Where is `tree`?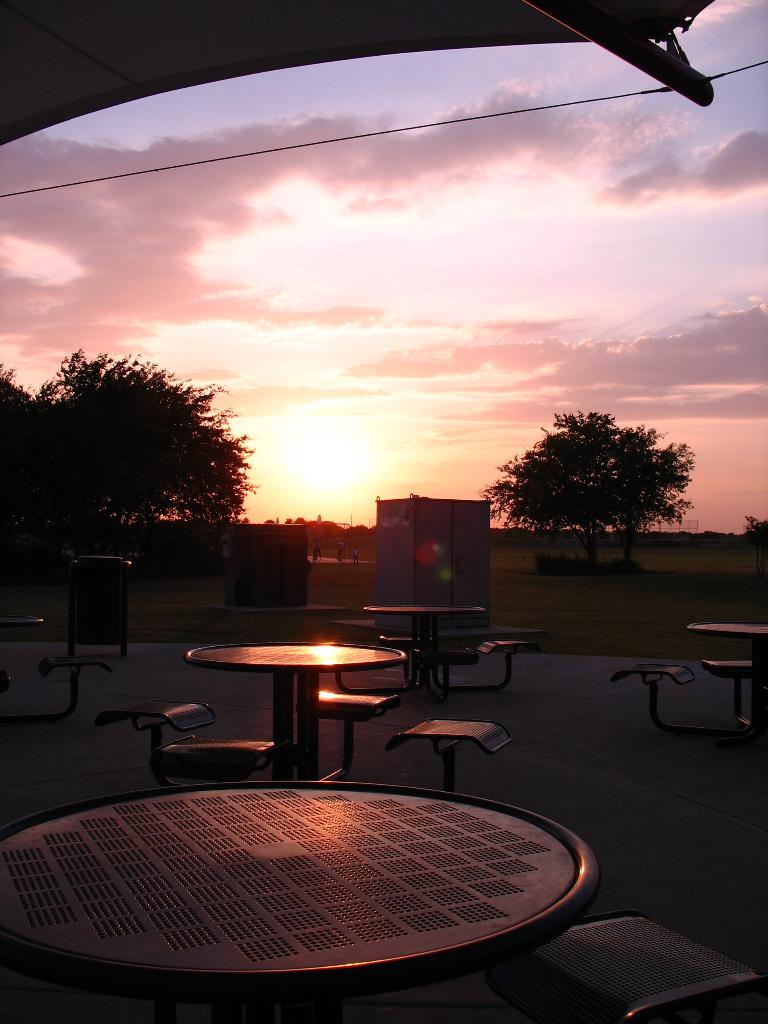
bbox(0, 360, 35, 550).
